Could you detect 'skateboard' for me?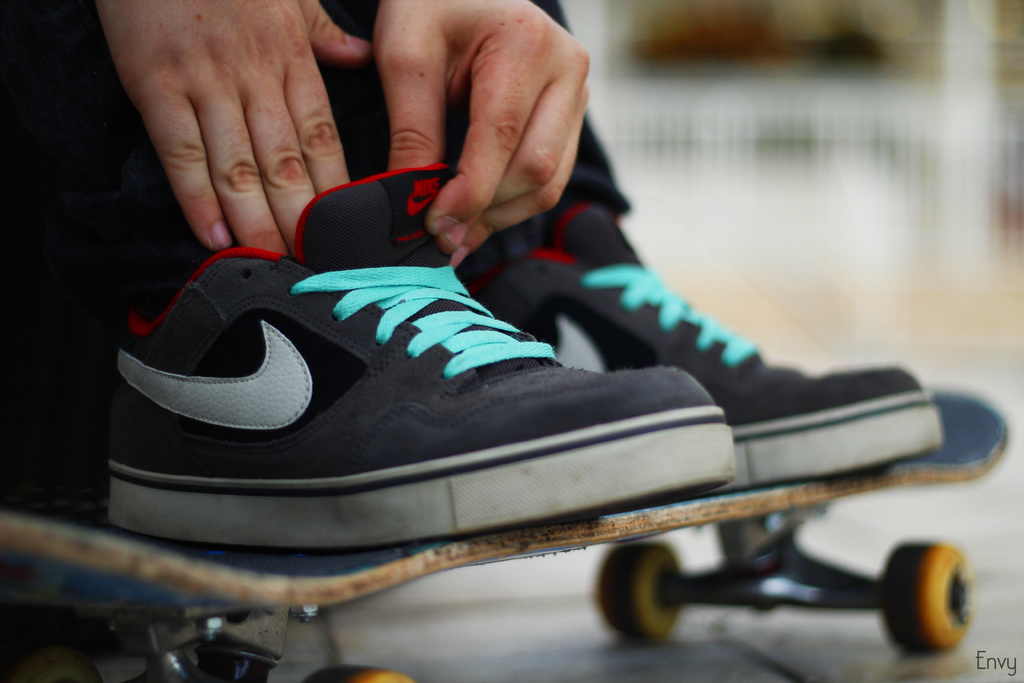
Detection result: 82 243 1023 682.
